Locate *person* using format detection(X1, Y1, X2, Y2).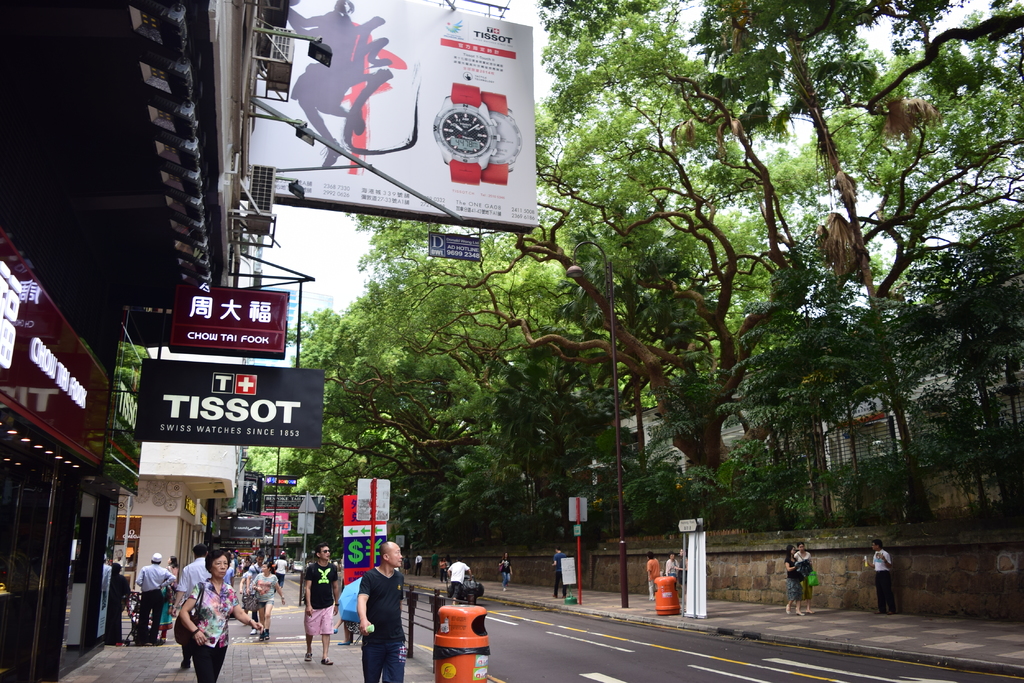
detection(795, 540, 813, 615).
